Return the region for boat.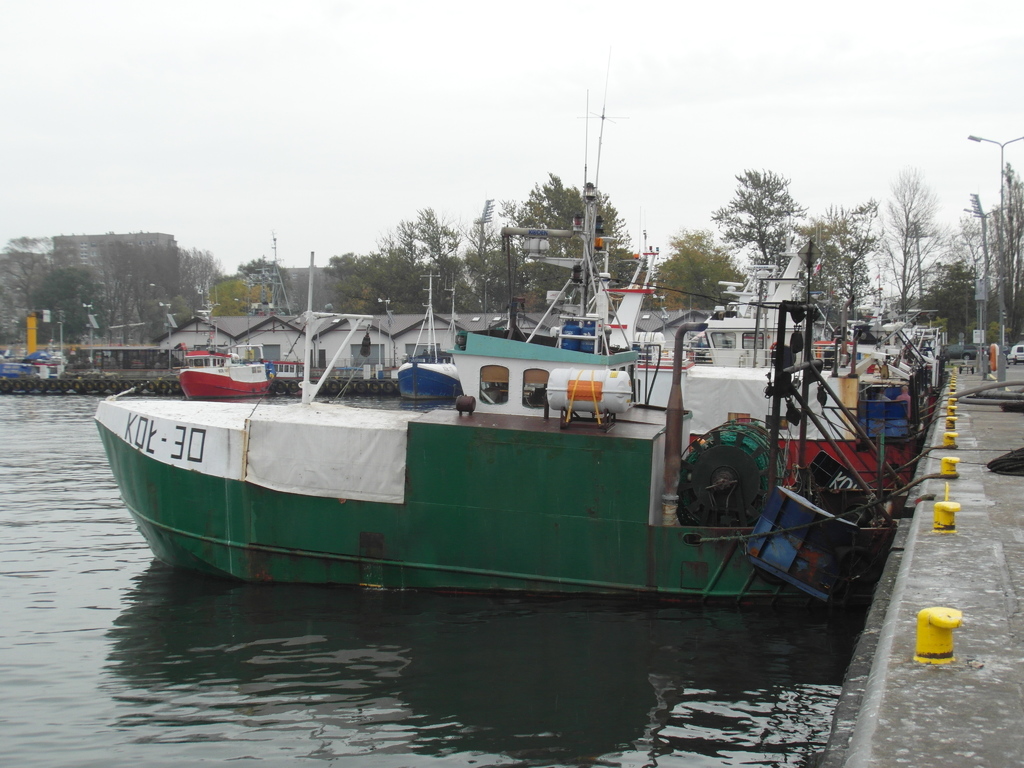
box(429, 216, 877, 568).
